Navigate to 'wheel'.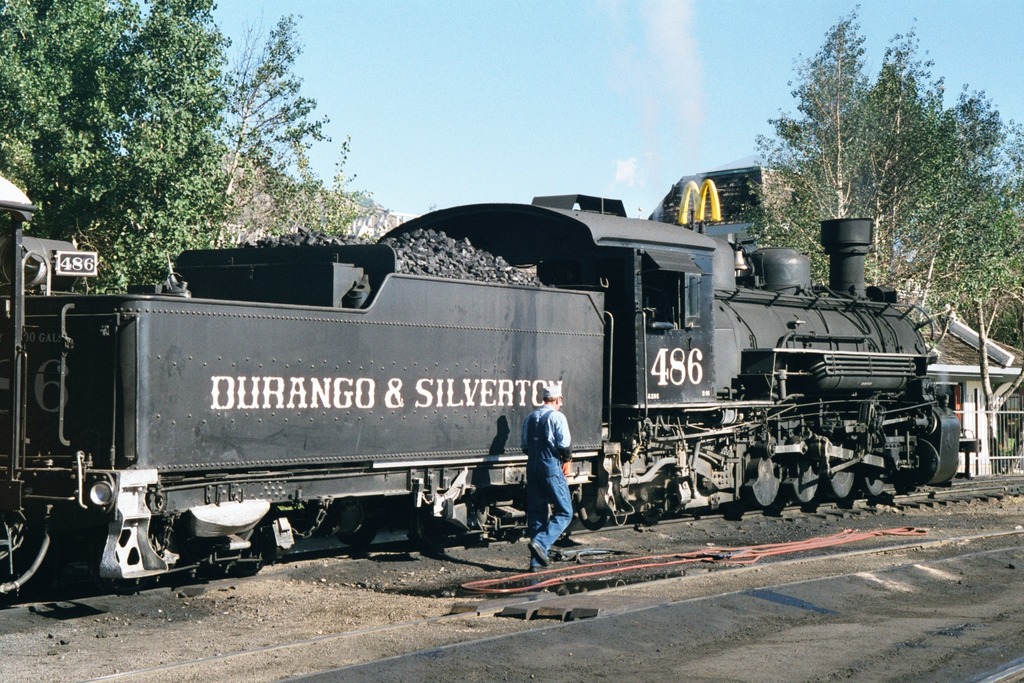
Navigation target: x1=794, y1=443, x2=820, y2=504.
